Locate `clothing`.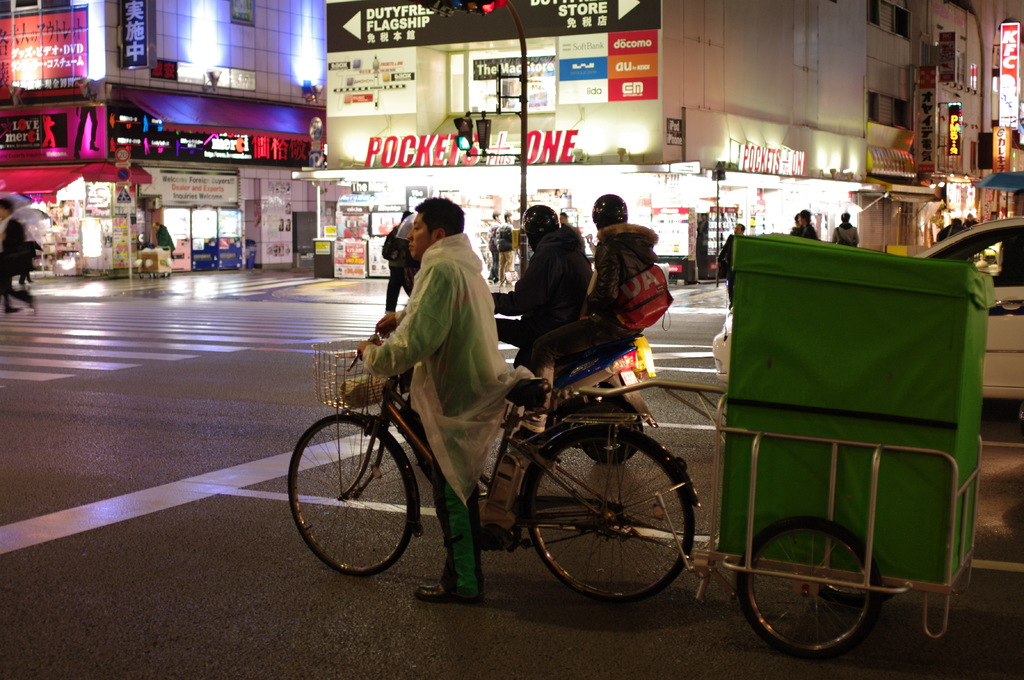
Bounding box: <region>379, 224, 417, 312</region>.
